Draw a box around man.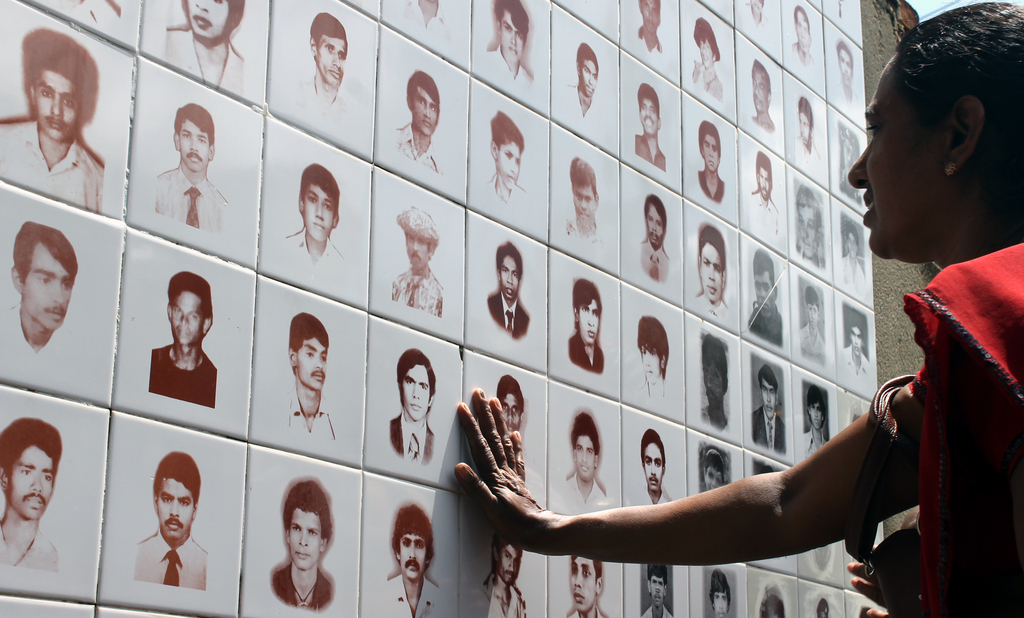
[798,283,824,367].
